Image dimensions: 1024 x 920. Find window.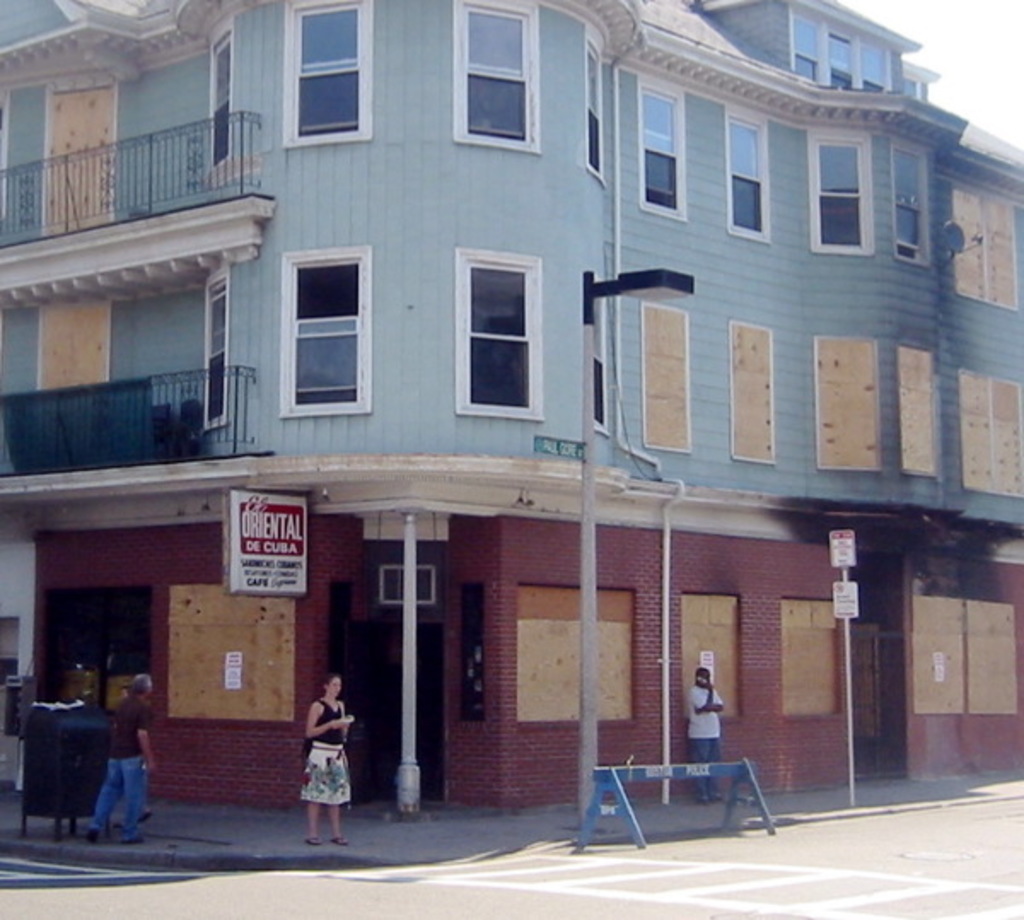
[780, 596, 835, 720].
